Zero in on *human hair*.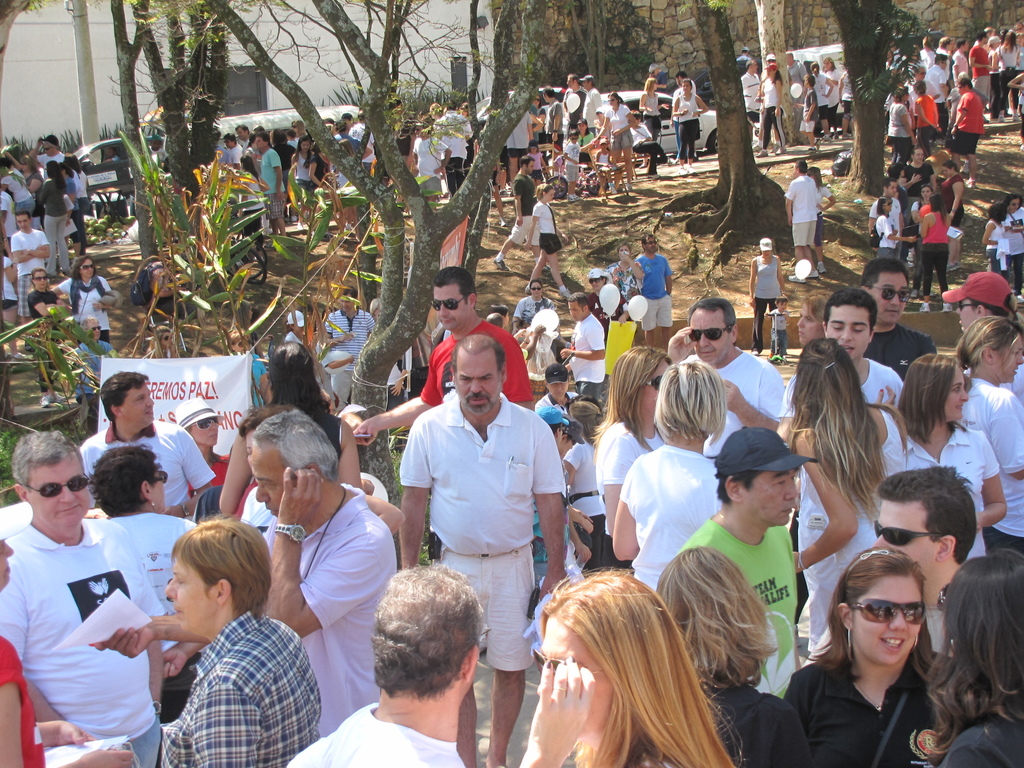
Zeroed in: l=956, t=315, r=1023, b=371.
